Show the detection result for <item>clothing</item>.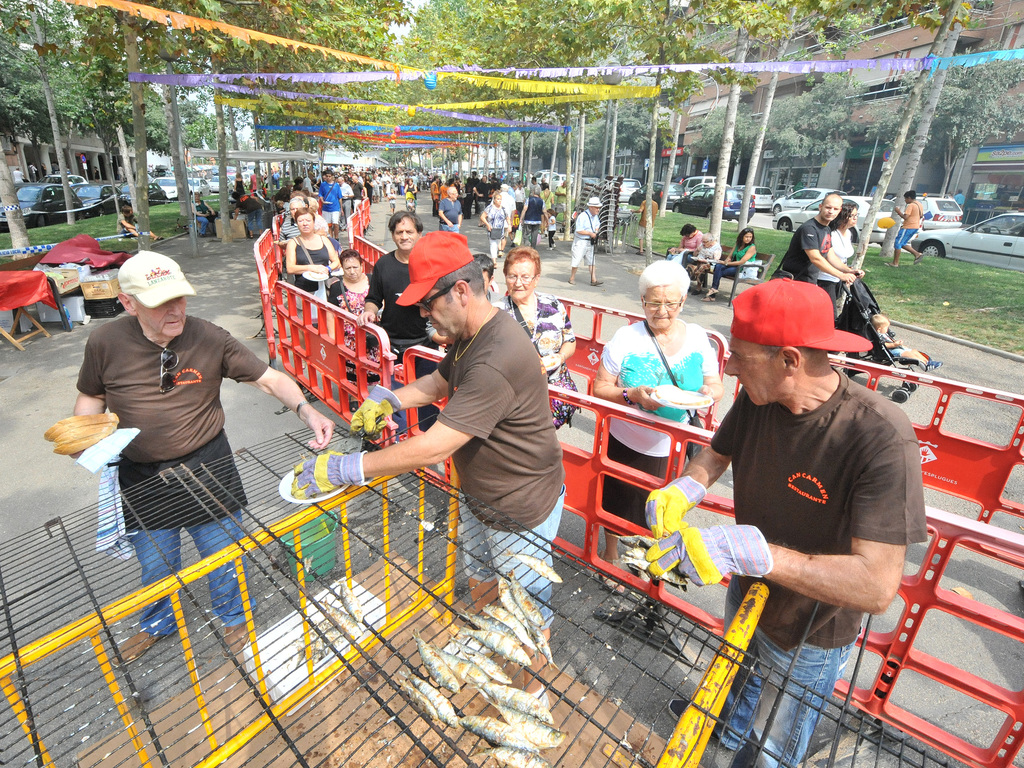
rect(892, 200, 922, 248).
